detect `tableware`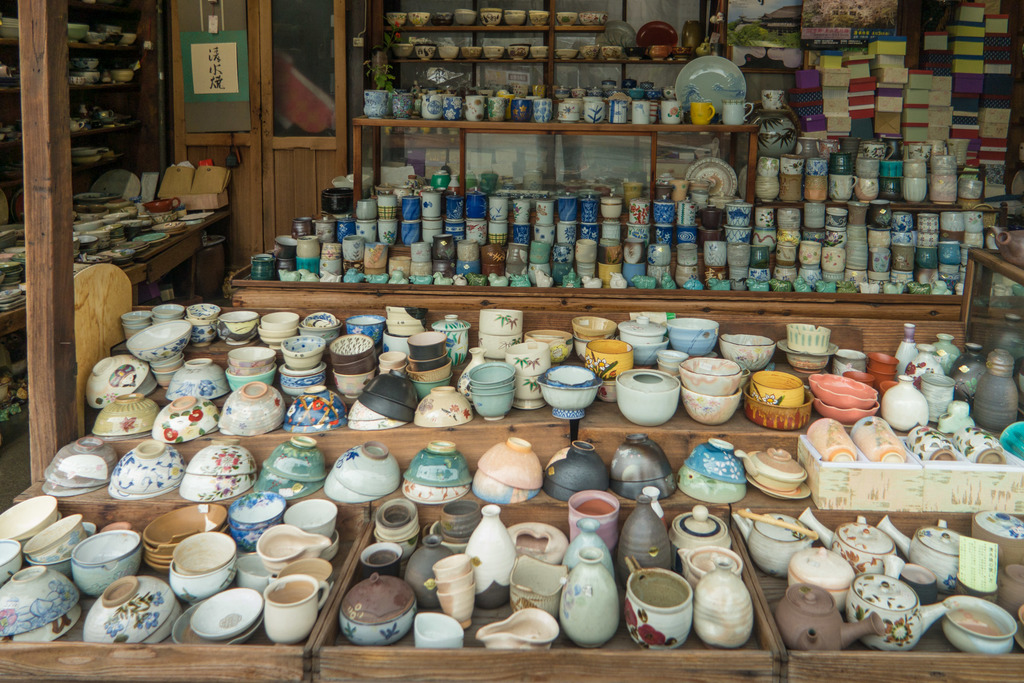
408:371:451:401
